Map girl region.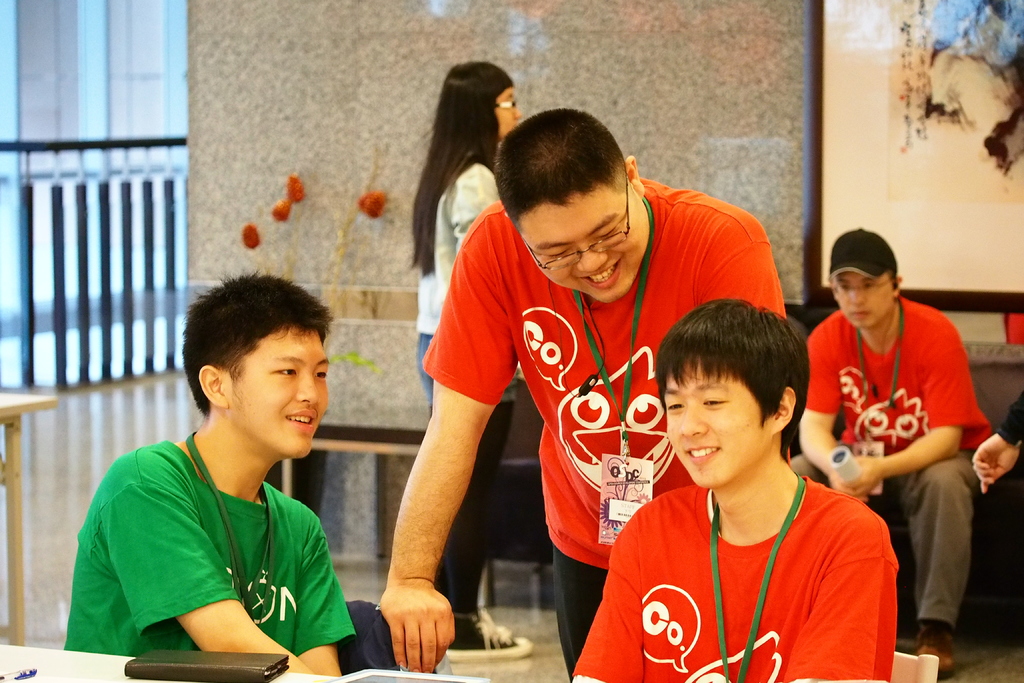
Mapped to <bbox>412, 60, 515, 656</bbox>.
